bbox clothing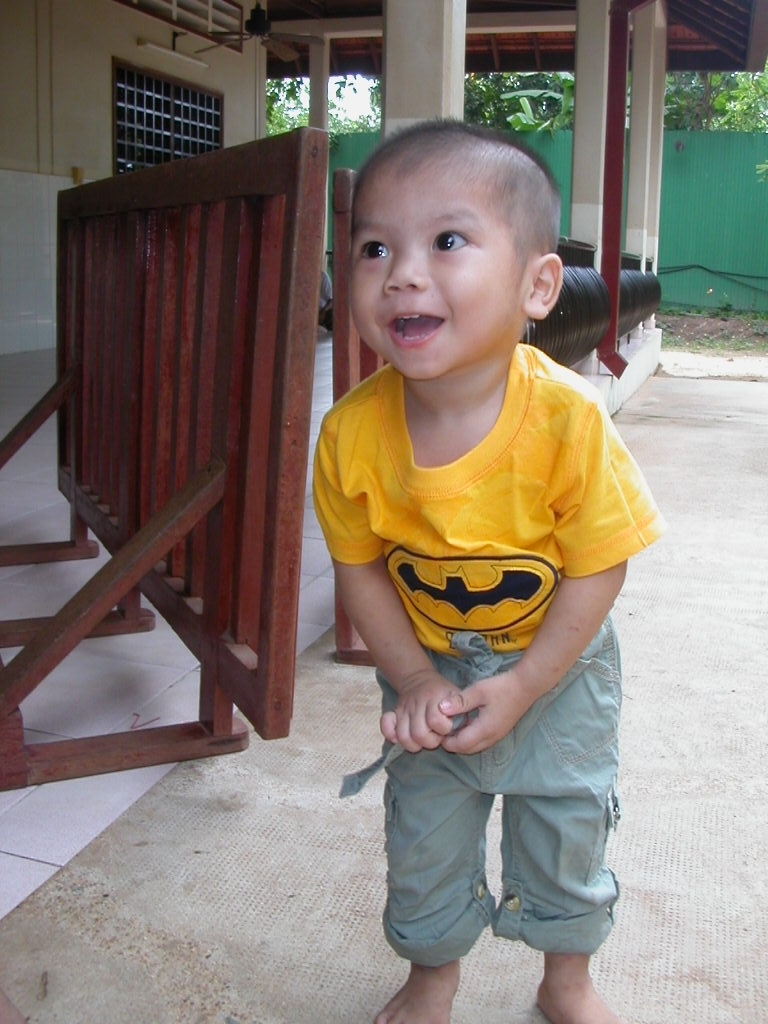
pyautogui.locateOnScreen(344, 358, 637, 954)
